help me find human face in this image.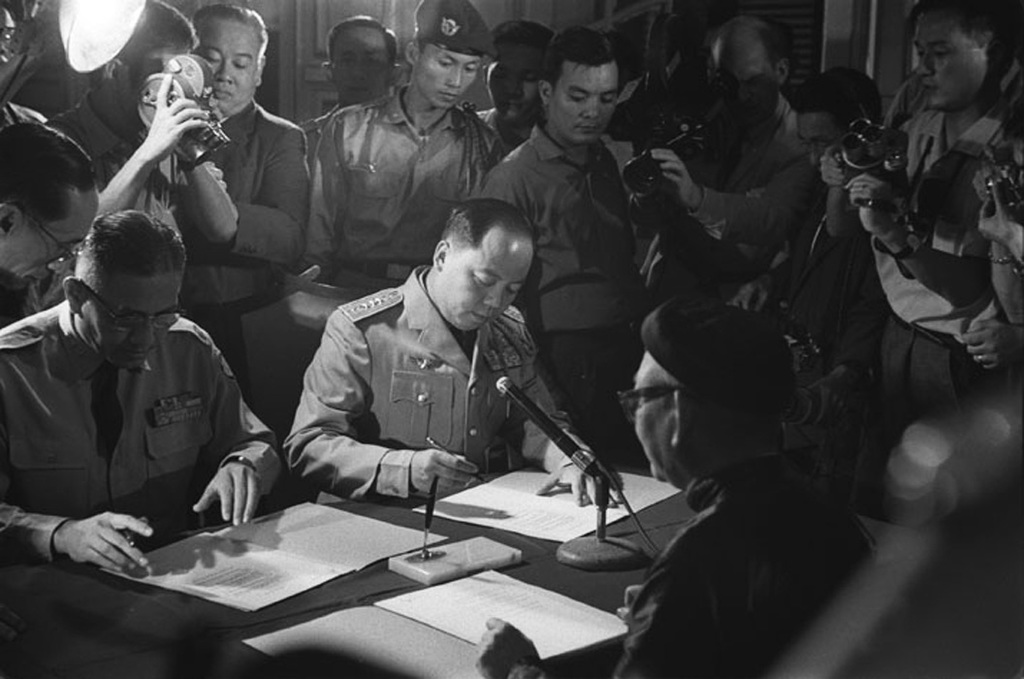
Found it: l=190, t=18, r=258, b=112.
